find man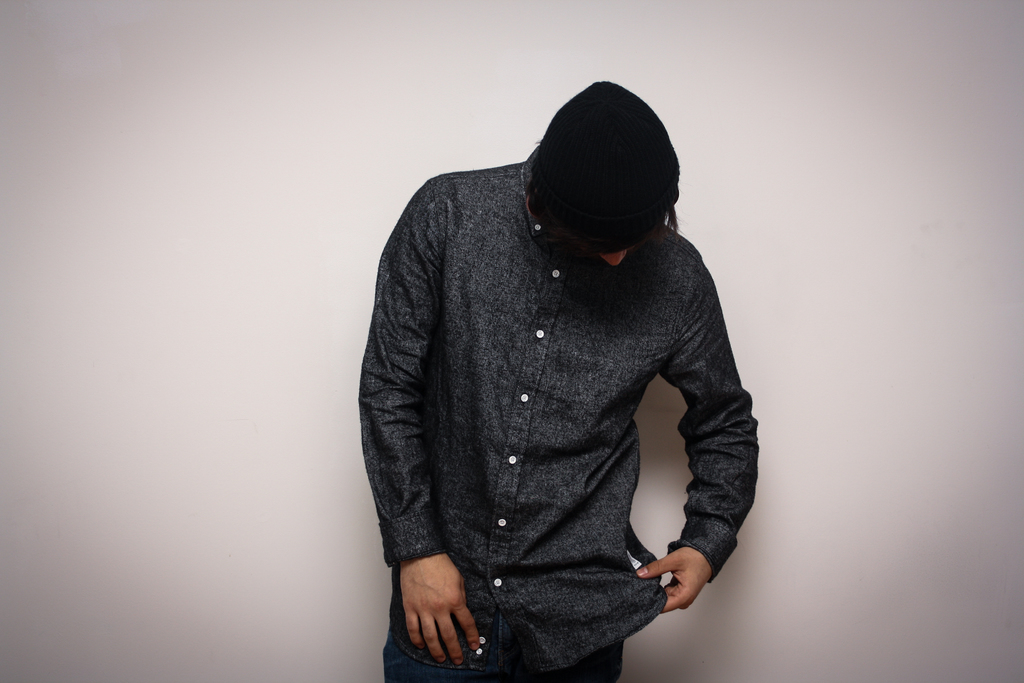
(x1=337, y1=31, x2=790, y2=657)
